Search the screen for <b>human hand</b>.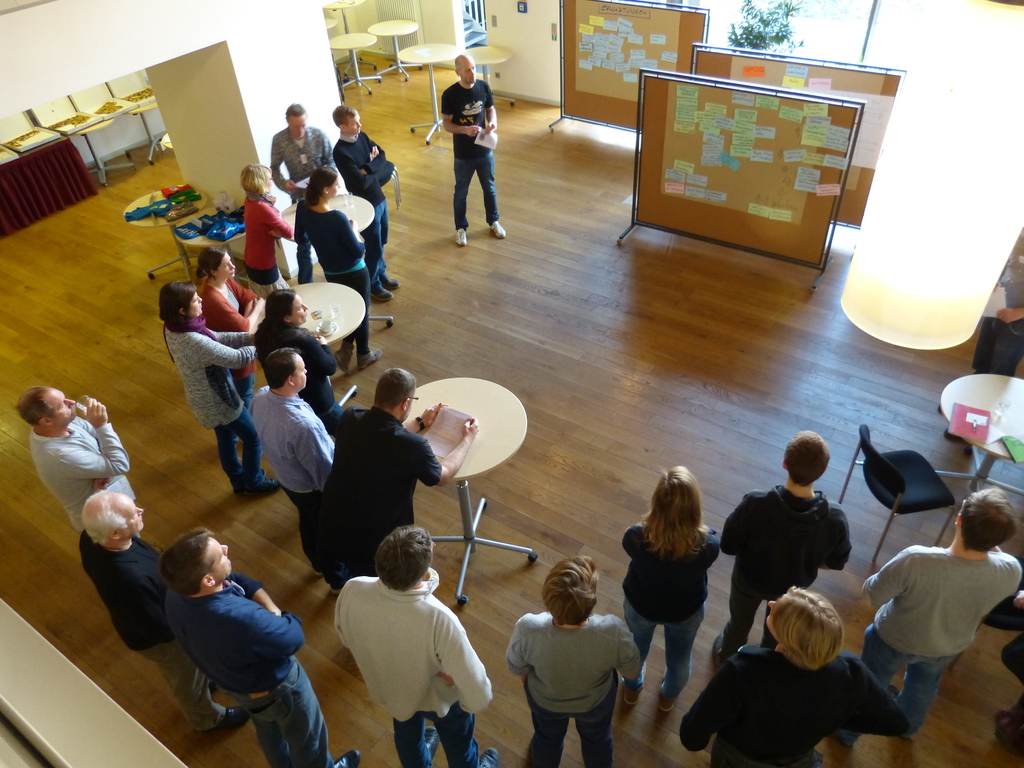
Found at (283,179,296,192).
